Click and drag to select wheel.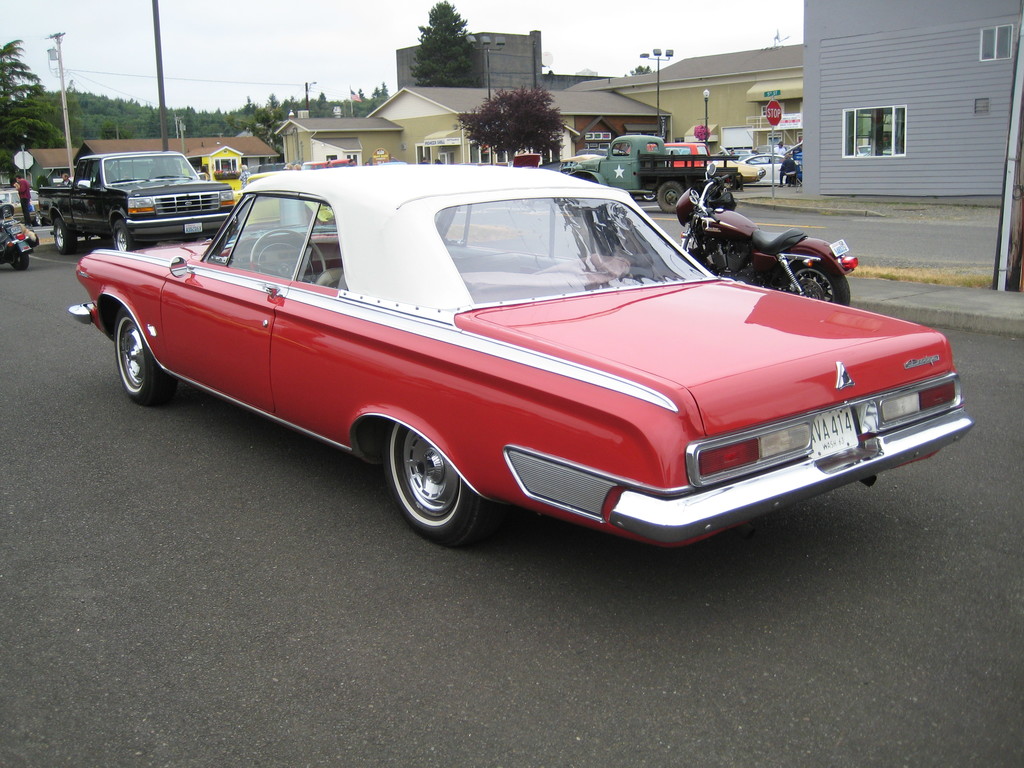
Selection: detection(251, 227, 332, 287).
